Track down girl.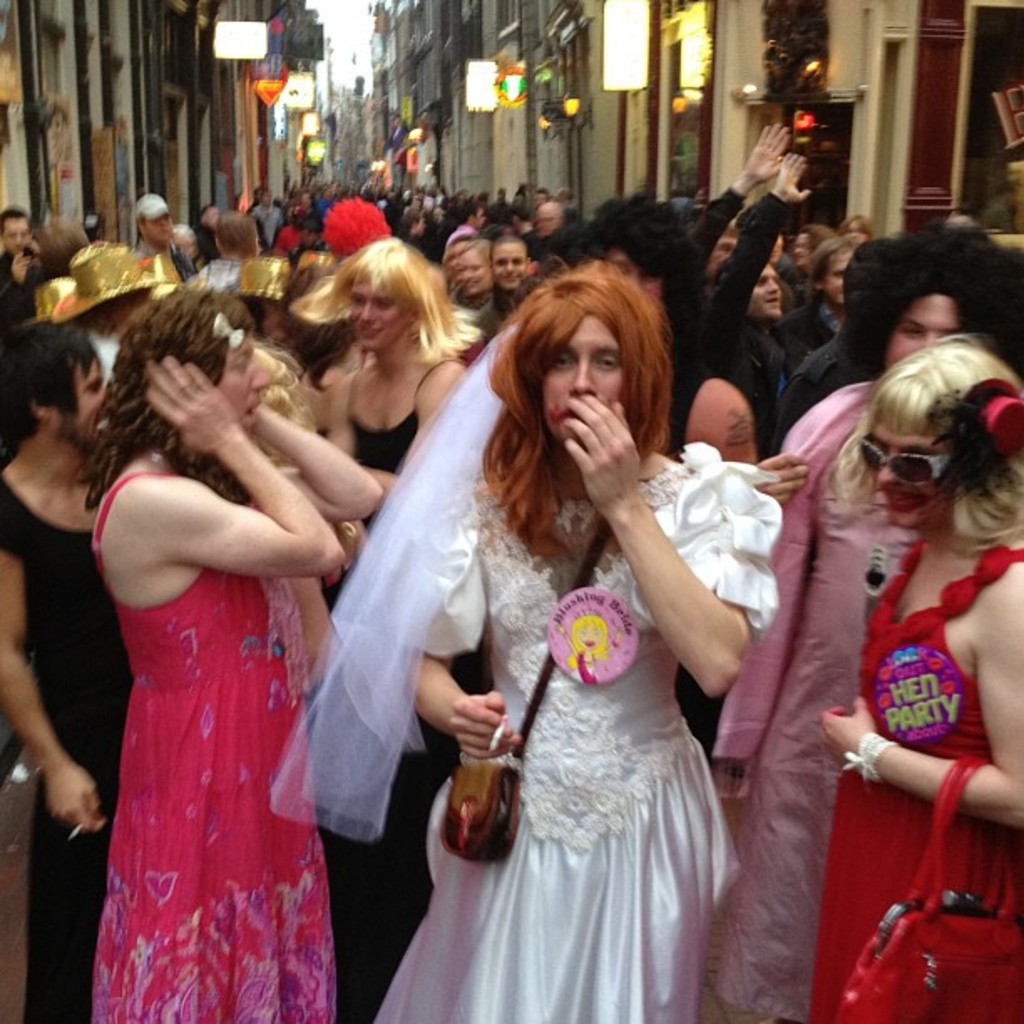
Tracked to BBox(450, 234, 500, 294).
